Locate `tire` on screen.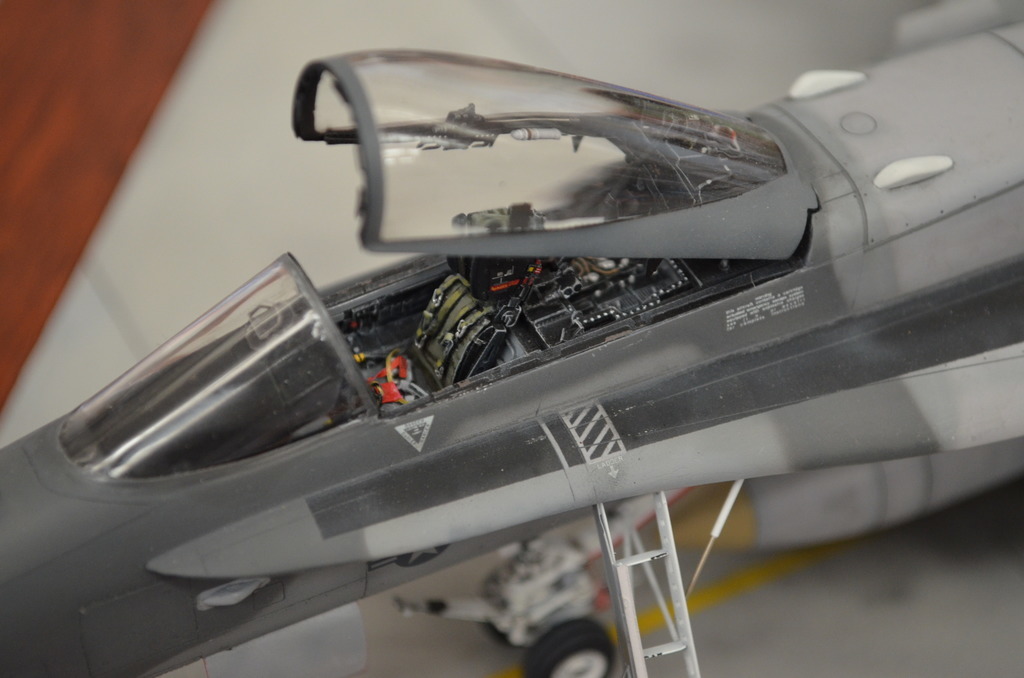
On screen at Rect(480, 618, 520, 646).
